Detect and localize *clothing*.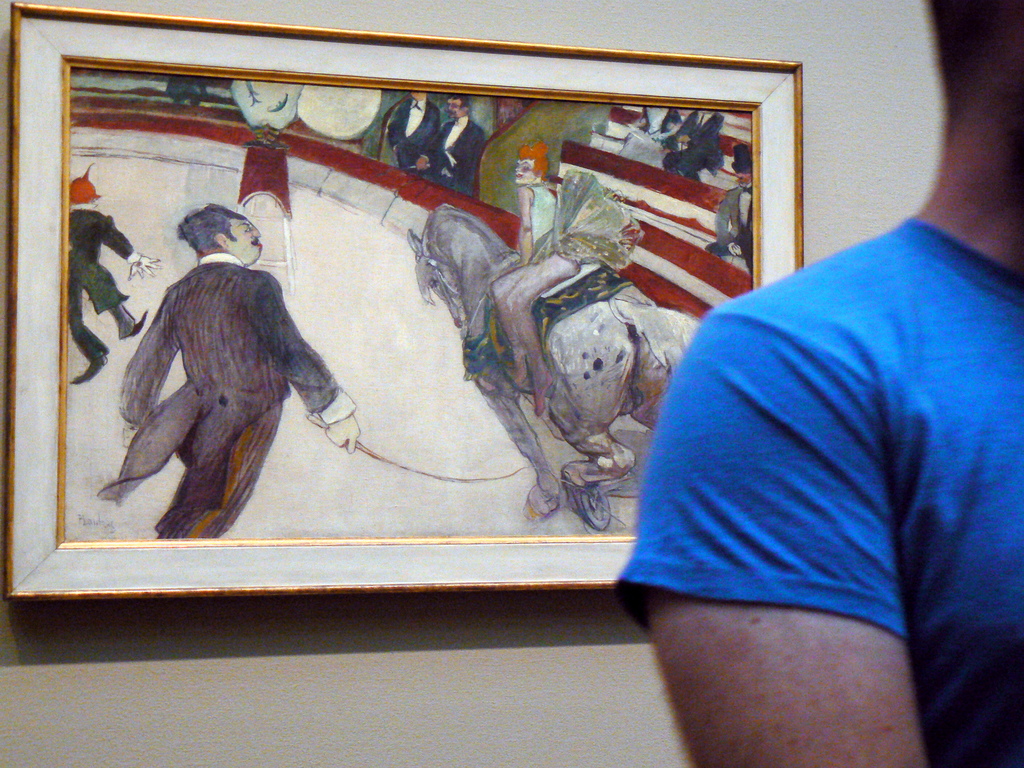
Localized at locate(63, 209, 134, 365).
